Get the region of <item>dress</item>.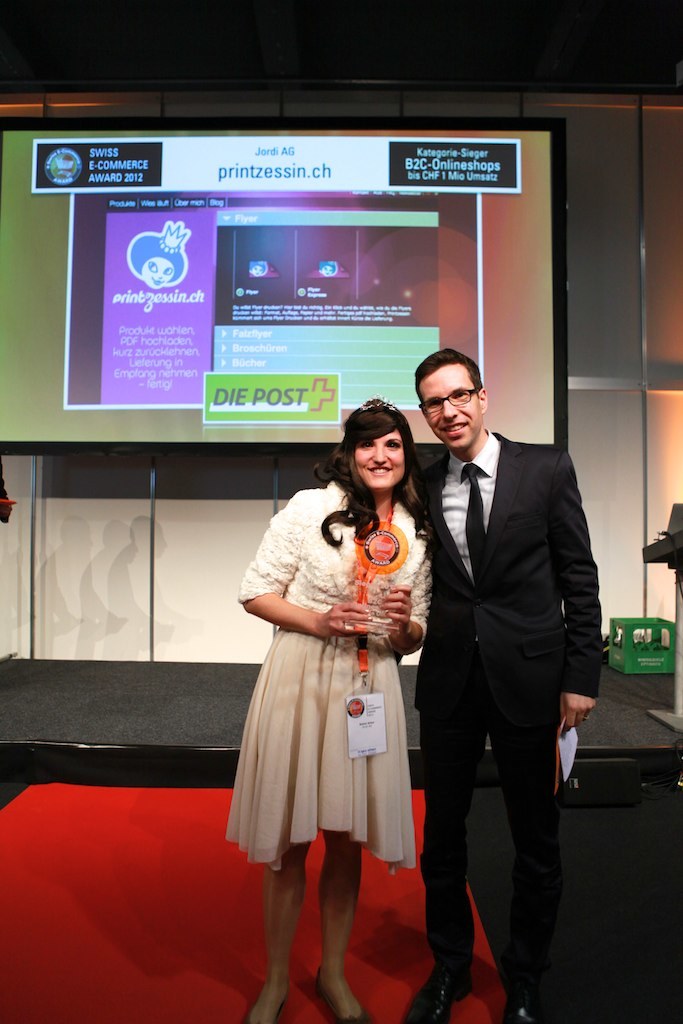
detection(223, 485, 435, 879).
